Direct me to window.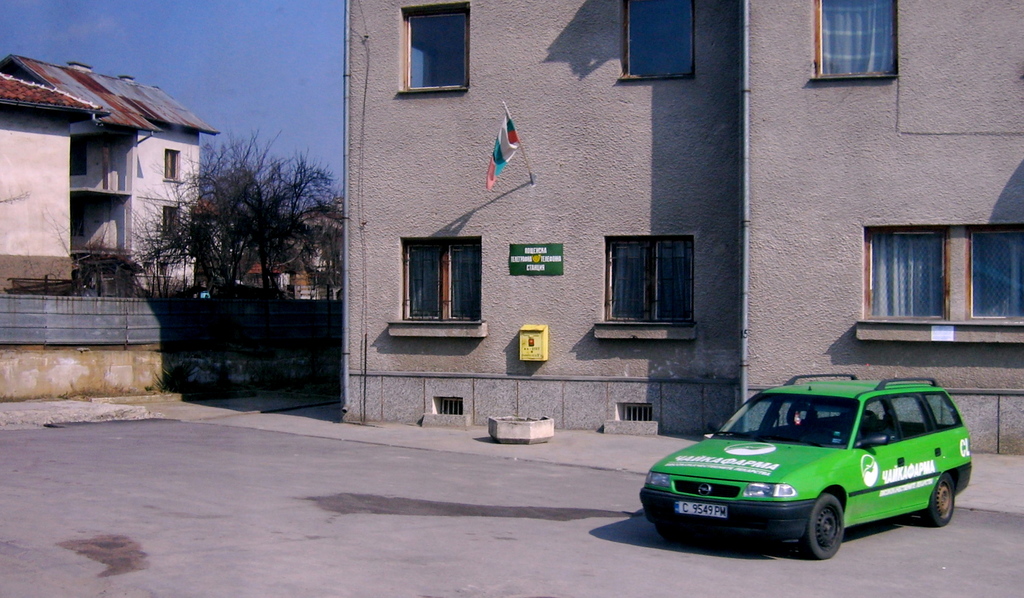
Direction: [left=404, top=4, right=467, bottom=89].
